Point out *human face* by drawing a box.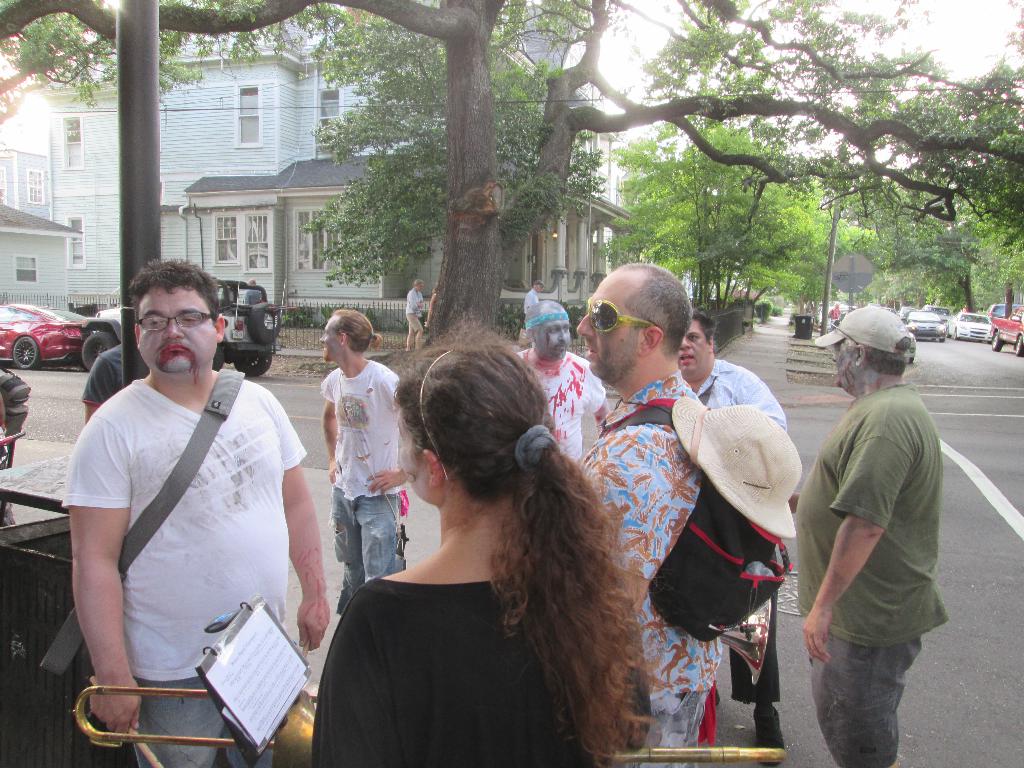
<region>319, 316, 346, 362</region>.
